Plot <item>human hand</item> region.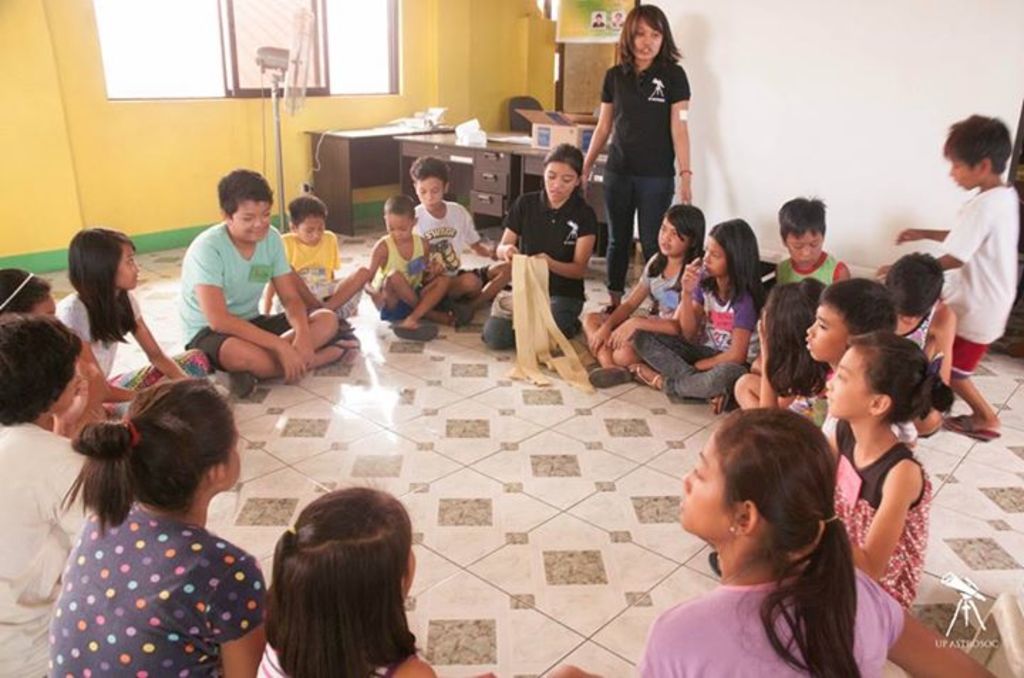
Plotted at {"left": 678, "top": 254, "right": 707, "bottom": 296}.
